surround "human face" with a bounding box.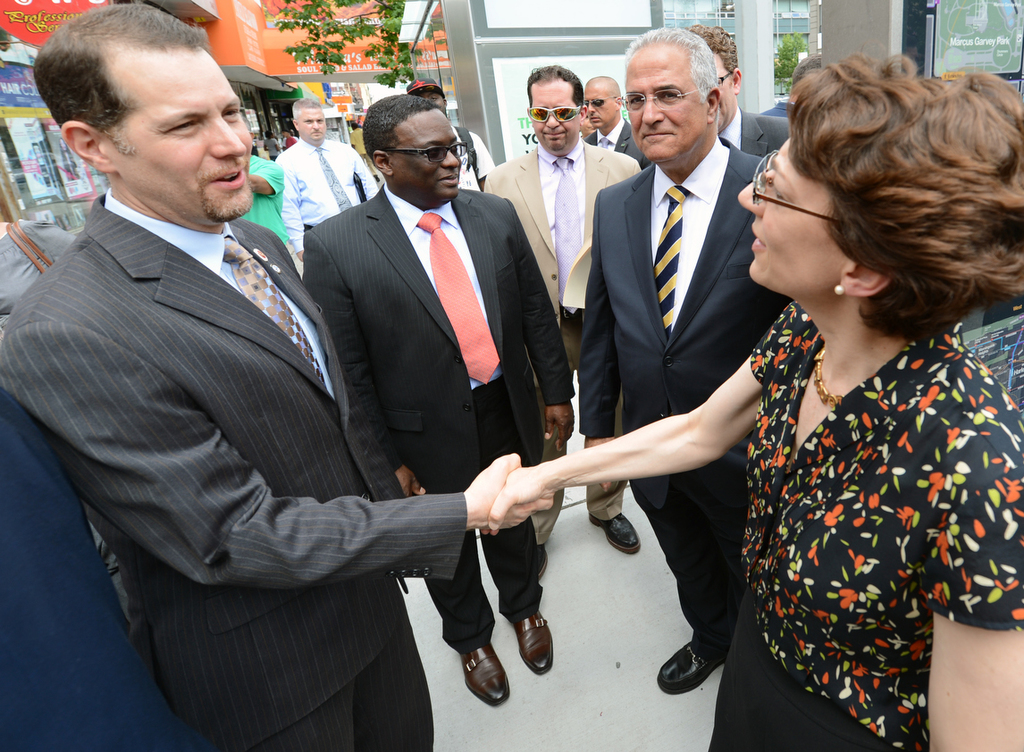
{"x1": 624, "y1": 39, "x2": 705, "y2": 167}.
